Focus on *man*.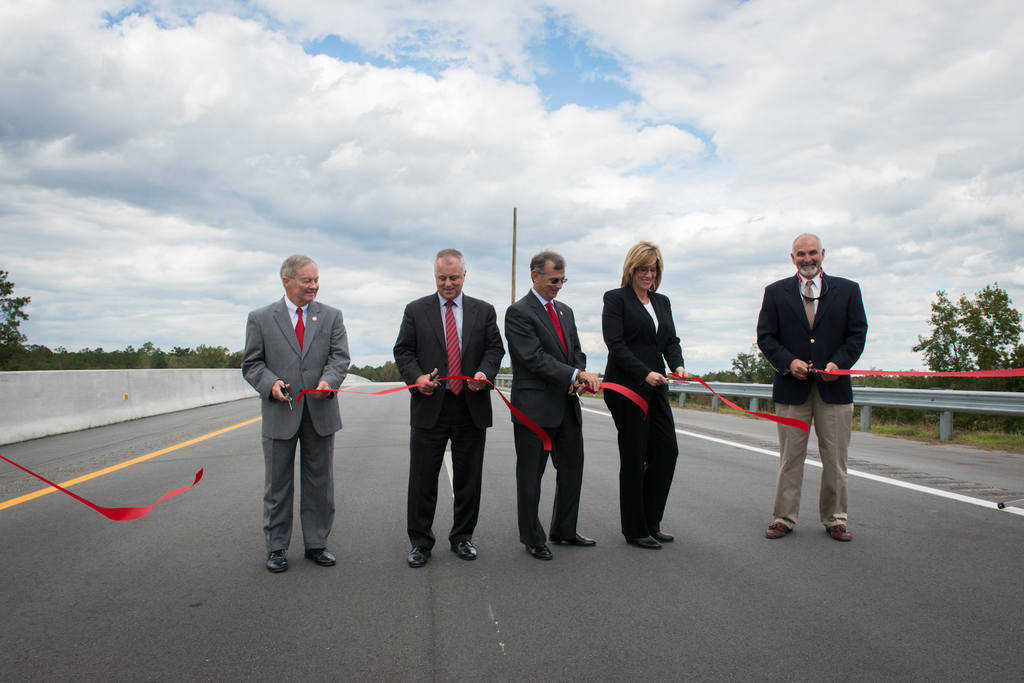
Focused at (left=601, top=243, right=688, bottom=551).
